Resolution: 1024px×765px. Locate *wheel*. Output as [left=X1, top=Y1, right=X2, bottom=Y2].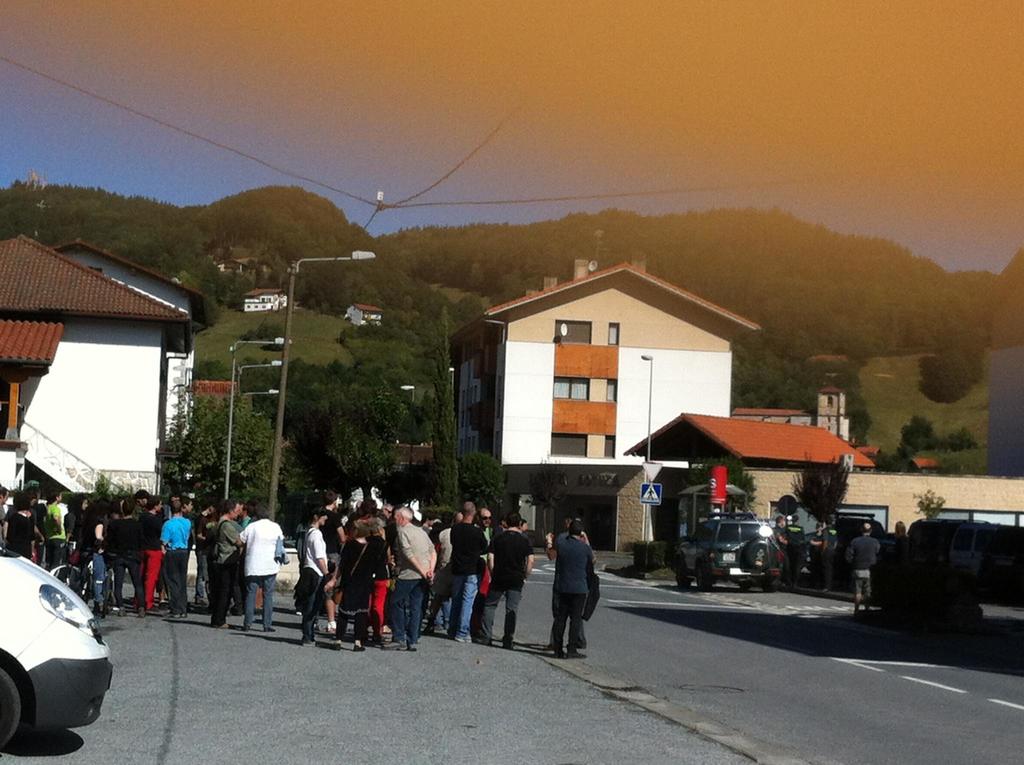
[left=675, top=563, right=692, bottom=589].
